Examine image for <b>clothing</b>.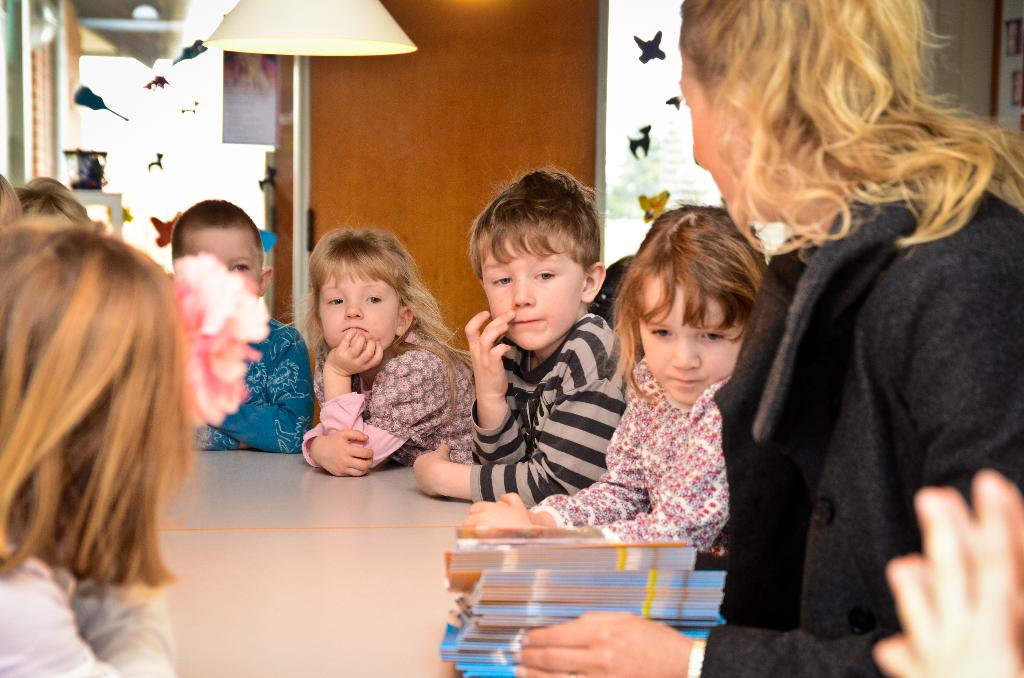
Examination result: 572,348,753,551.
